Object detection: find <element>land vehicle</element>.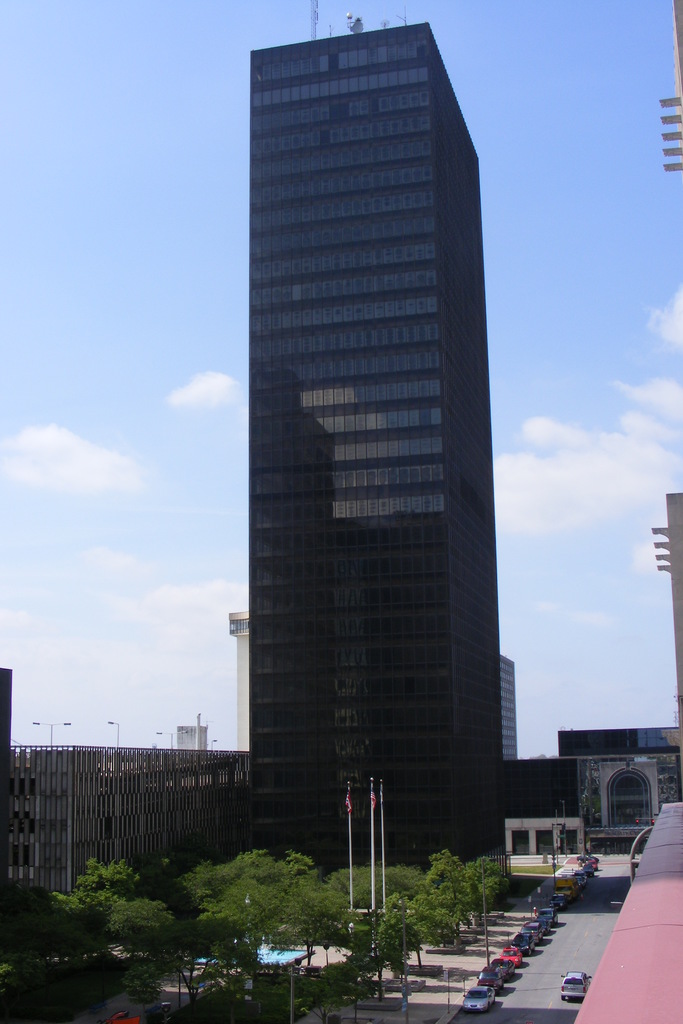
[462, 982, 497, 1012].
